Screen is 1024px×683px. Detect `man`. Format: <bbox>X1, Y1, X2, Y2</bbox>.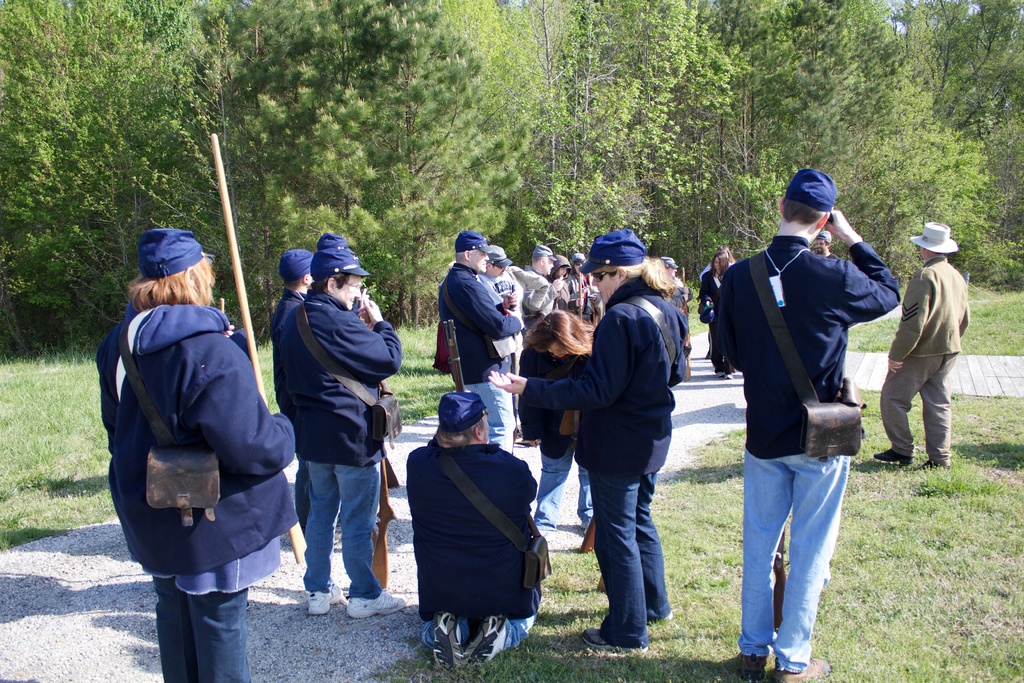
<bbox>712, 169, 905, 682</bbox>.
